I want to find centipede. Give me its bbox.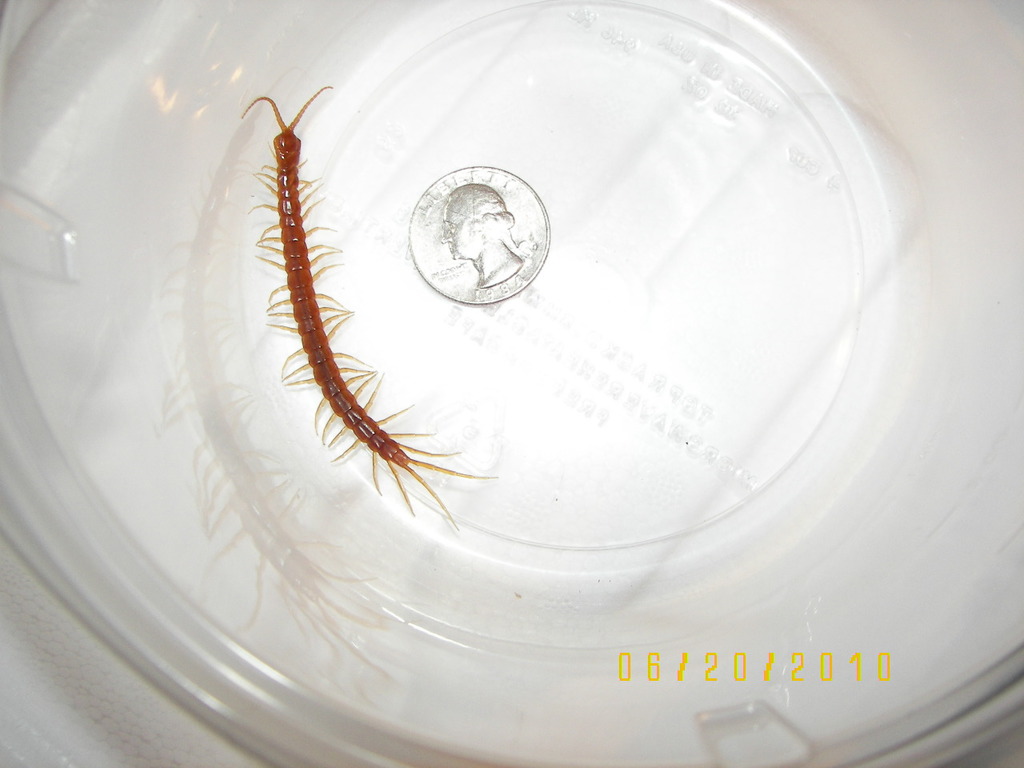
pyautogui.locateOnScreen(238, 86, 494, 530).
